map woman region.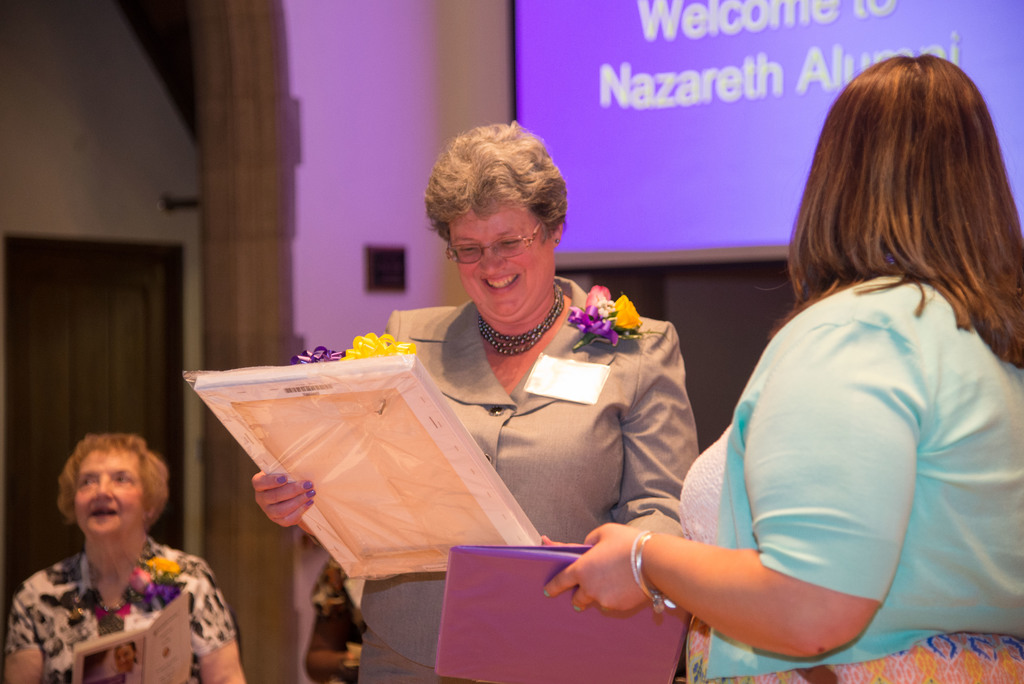
Mapped to 0/429/244/672.
